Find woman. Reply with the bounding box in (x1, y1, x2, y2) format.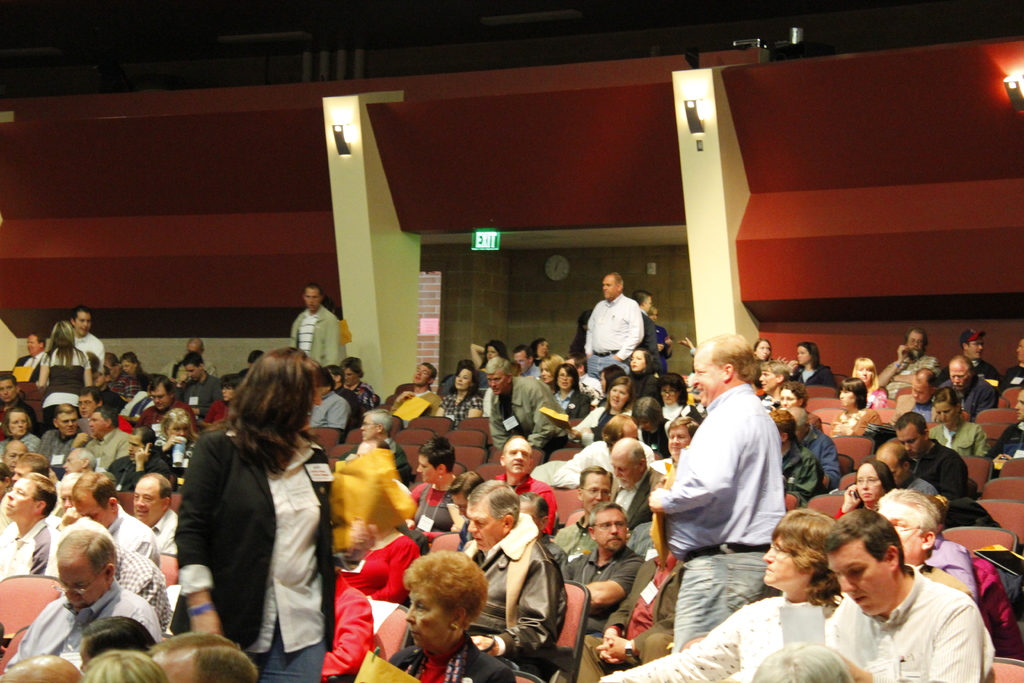
(546, 352, 589, 421).
